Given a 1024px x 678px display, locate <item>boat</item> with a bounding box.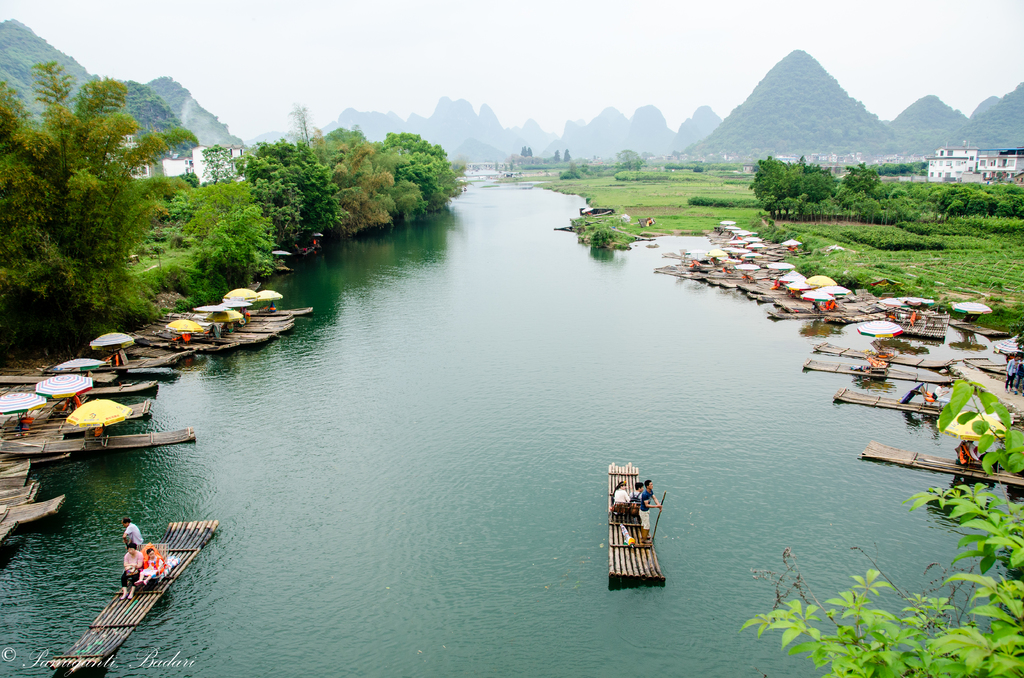
Located: <bbox>79, 356, 163, 367</bbox>.
